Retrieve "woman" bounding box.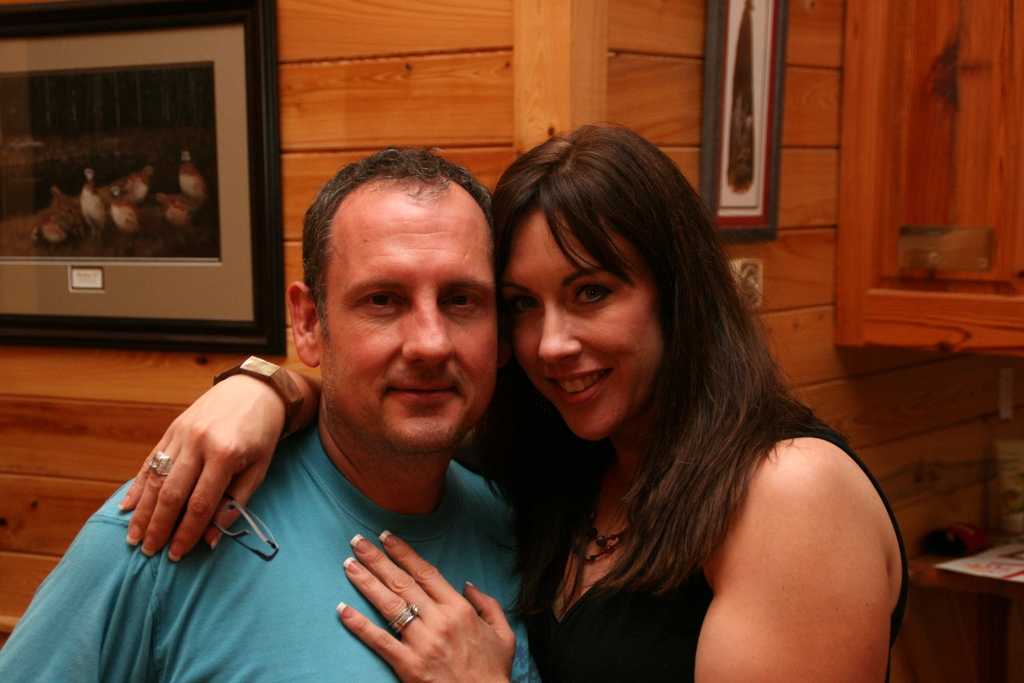
Bounding box: (74,113,952,682).
